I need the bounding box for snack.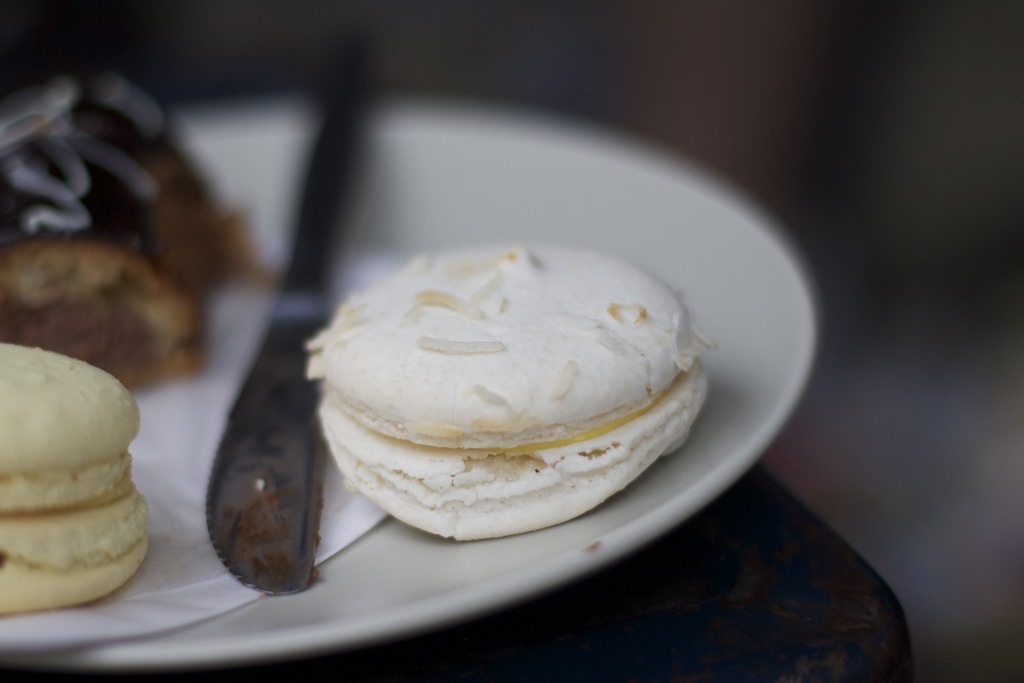
Here it is: [302, 239, 727, 555].
